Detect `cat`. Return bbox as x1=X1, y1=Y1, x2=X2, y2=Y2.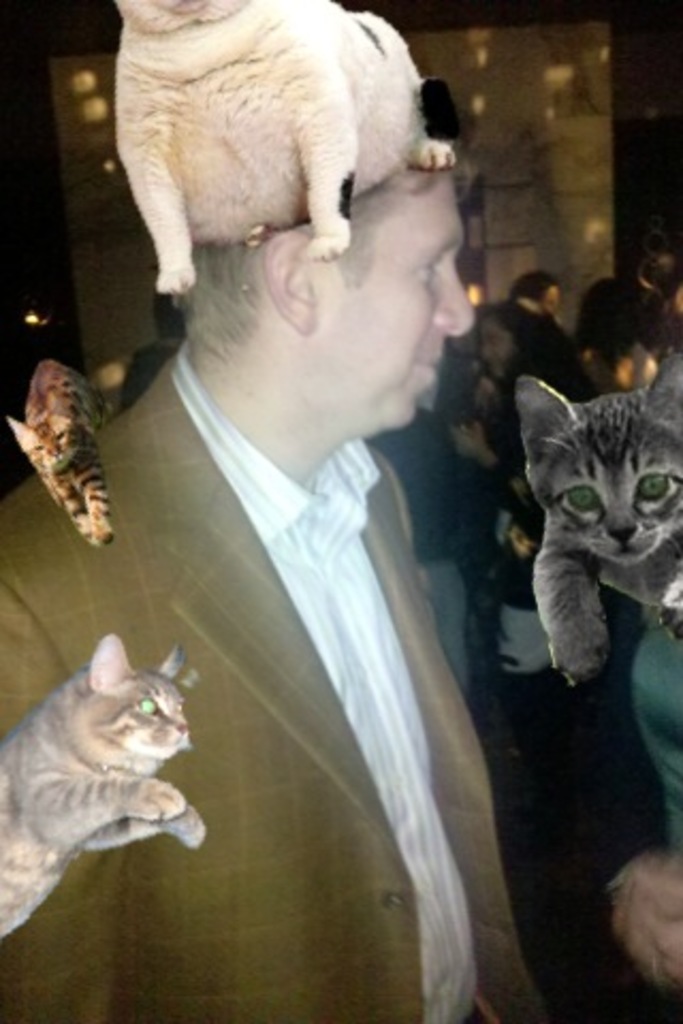
x1=9, y1=361, x2=113, y2=546.
